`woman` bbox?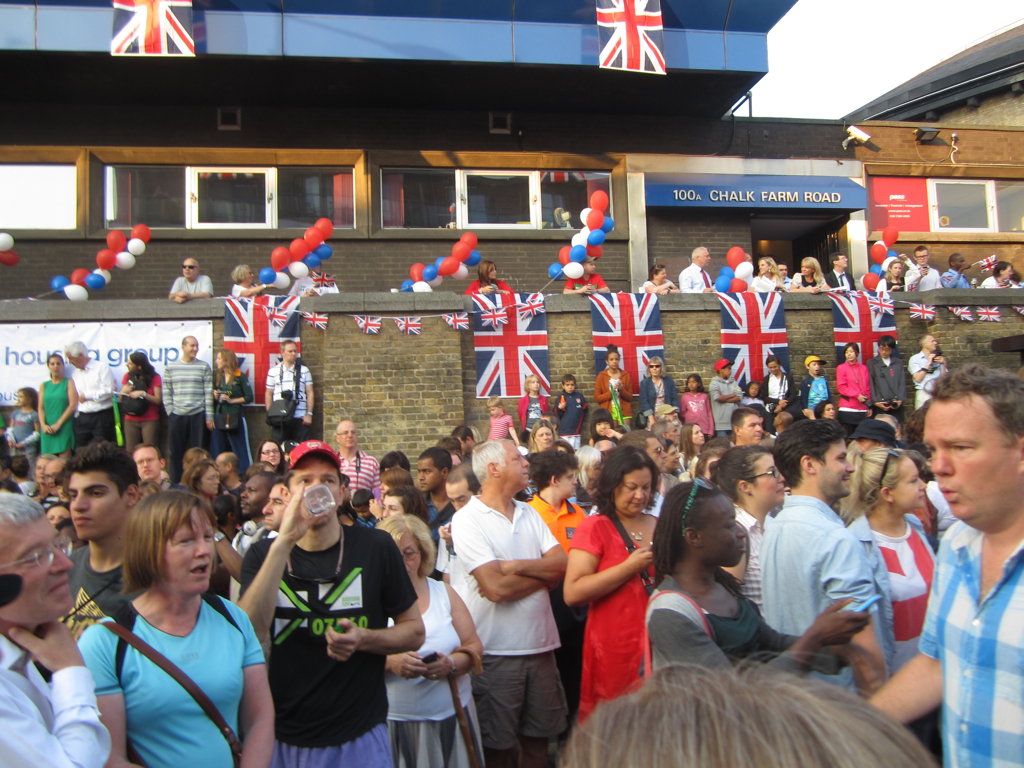
378:514:487:767
